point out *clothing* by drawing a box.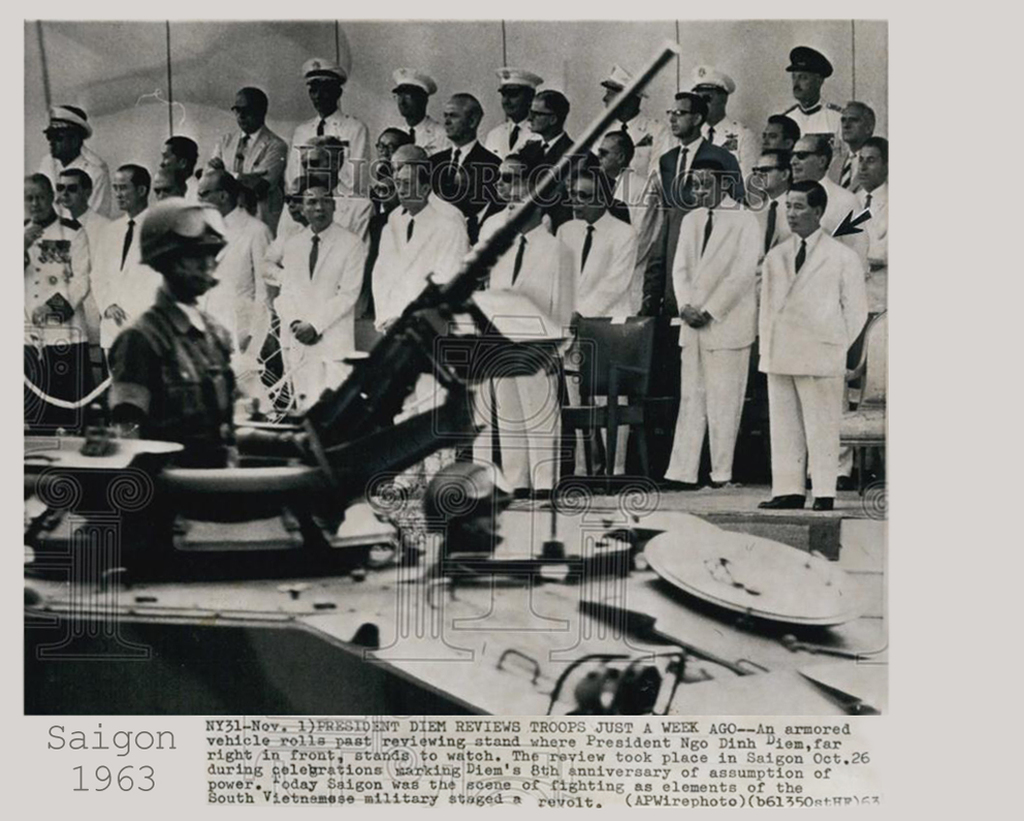
[107,285,245,473].
